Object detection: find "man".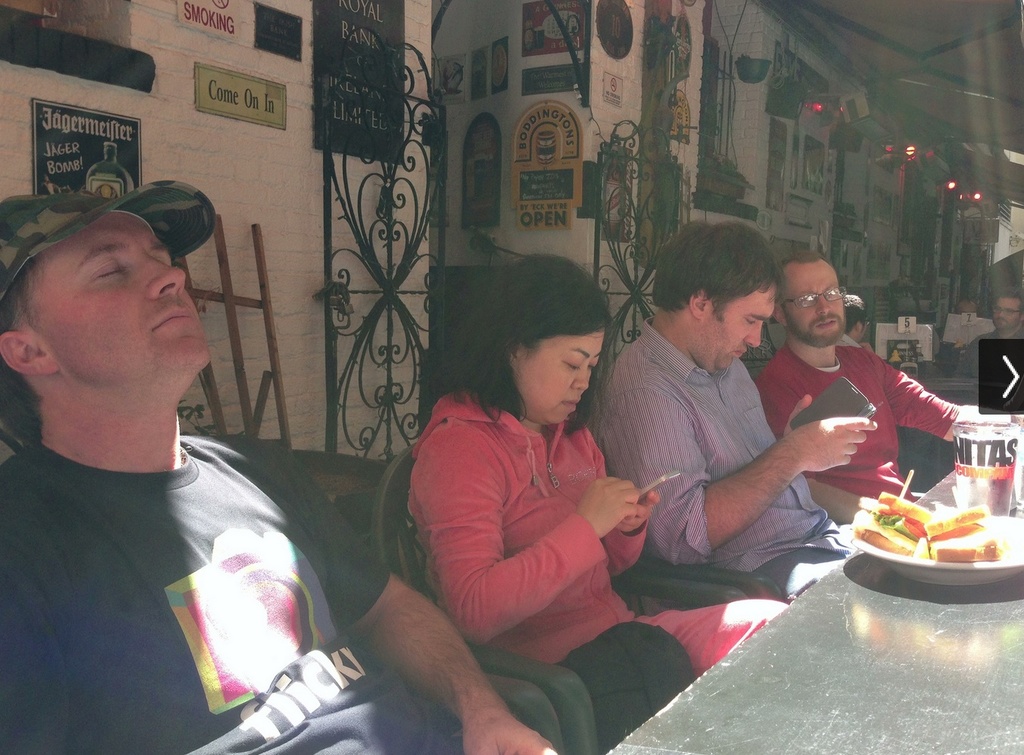
left=597, top=221, right=859, bottom=603.
